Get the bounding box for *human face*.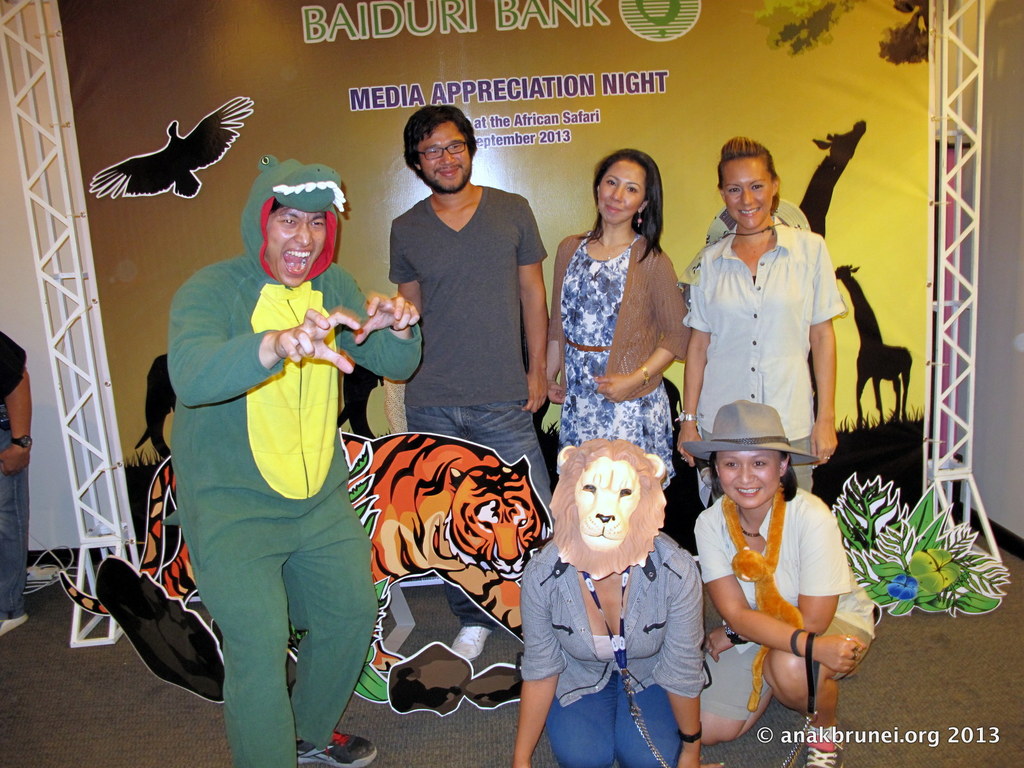
718:160:776:228.
